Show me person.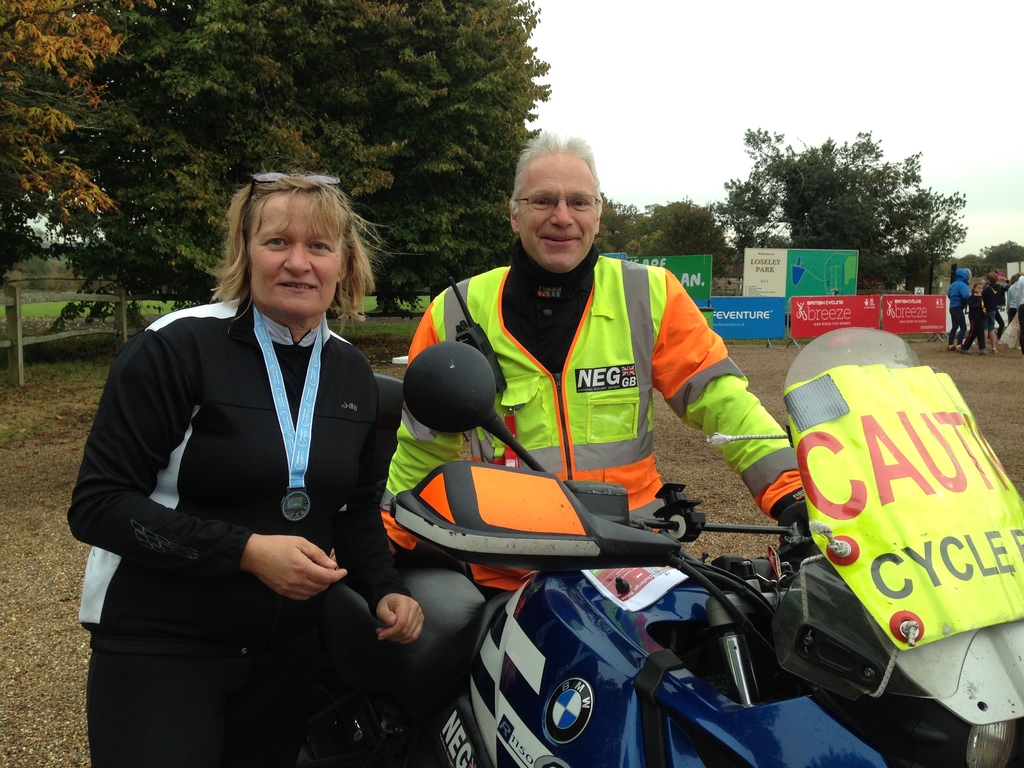
person is here: 65:150:424:767.
